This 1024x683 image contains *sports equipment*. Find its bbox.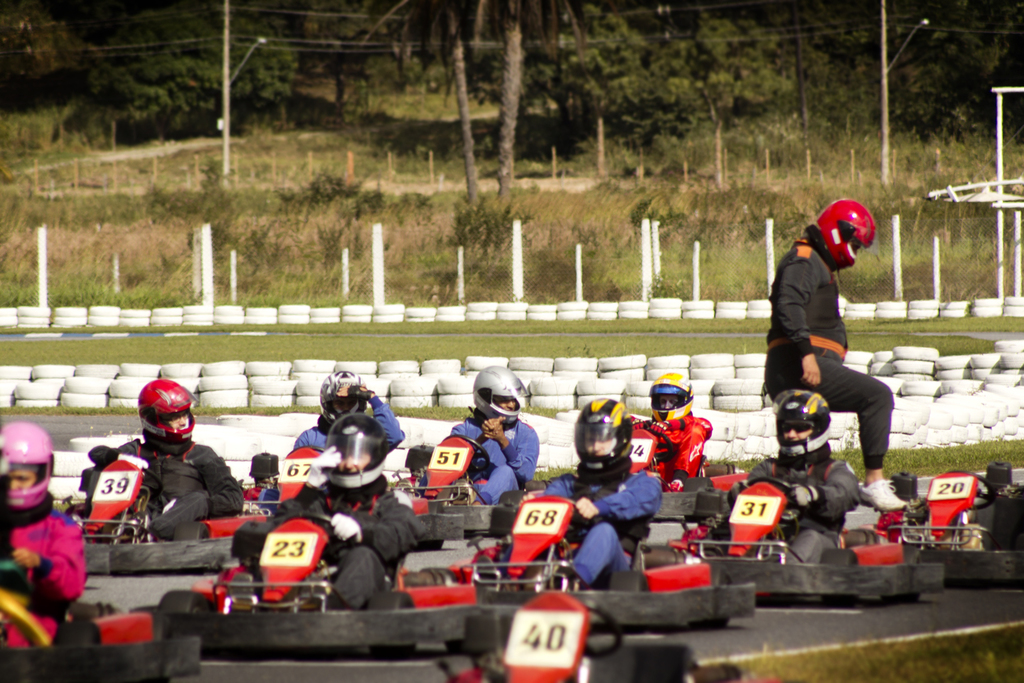
x1=814 y1=196 x2=877 y2=270.
